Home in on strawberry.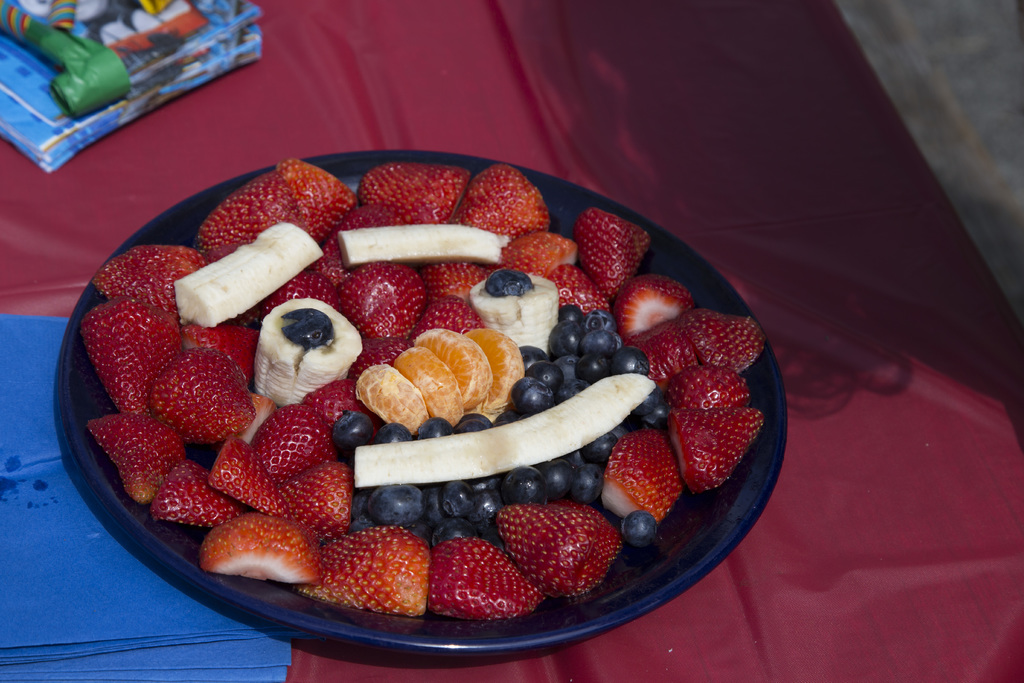
Homed in at bbox(335, 263, 428, 335).
